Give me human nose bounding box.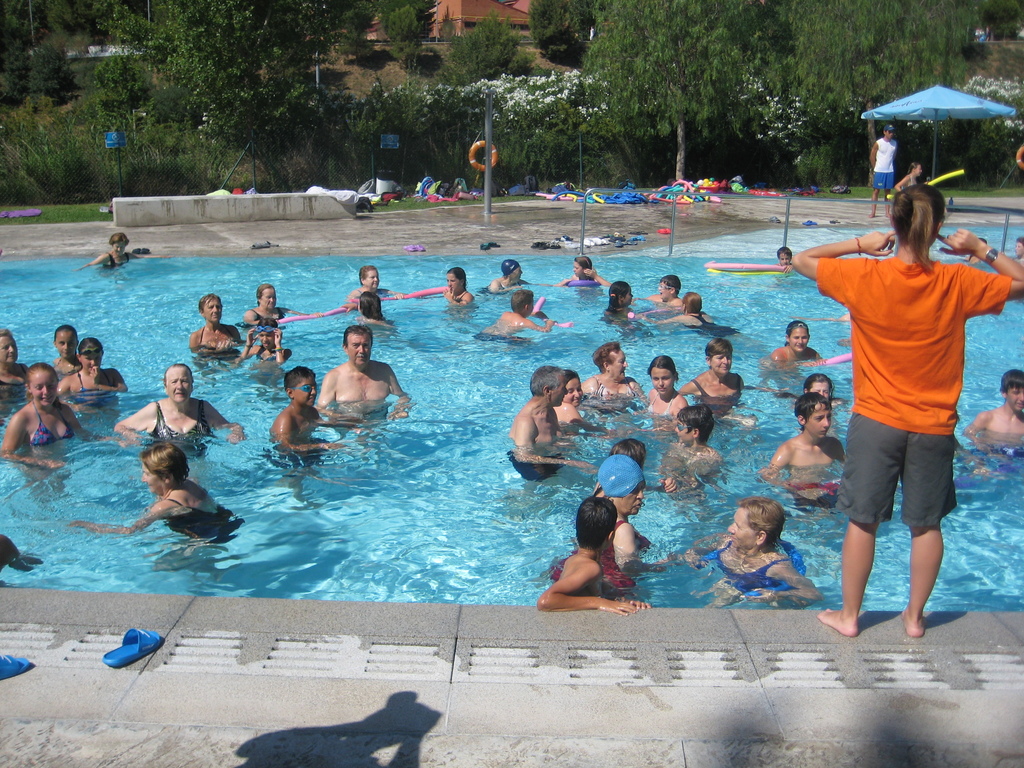
41 385 49 396.
